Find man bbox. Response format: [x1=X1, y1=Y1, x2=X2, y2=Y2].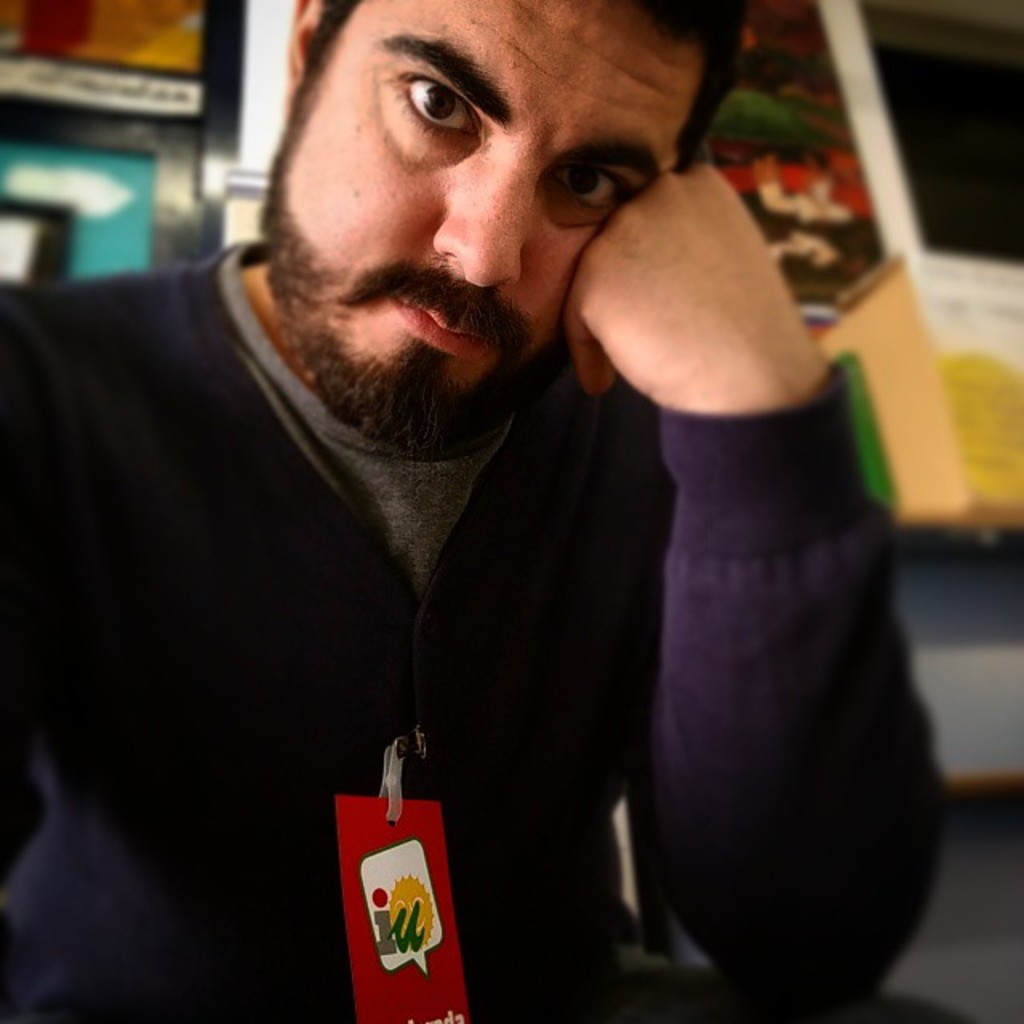
[x1=0, y1=0, x2=974, y2=1022].
